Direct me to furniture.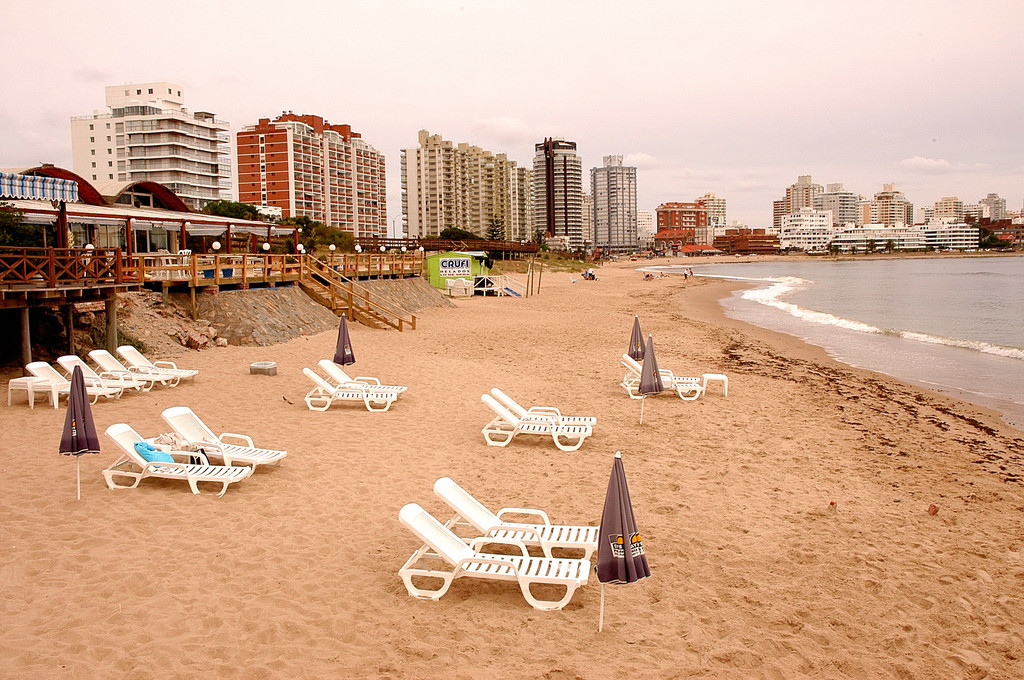
Direction: region(433, 474, 602, 558).
